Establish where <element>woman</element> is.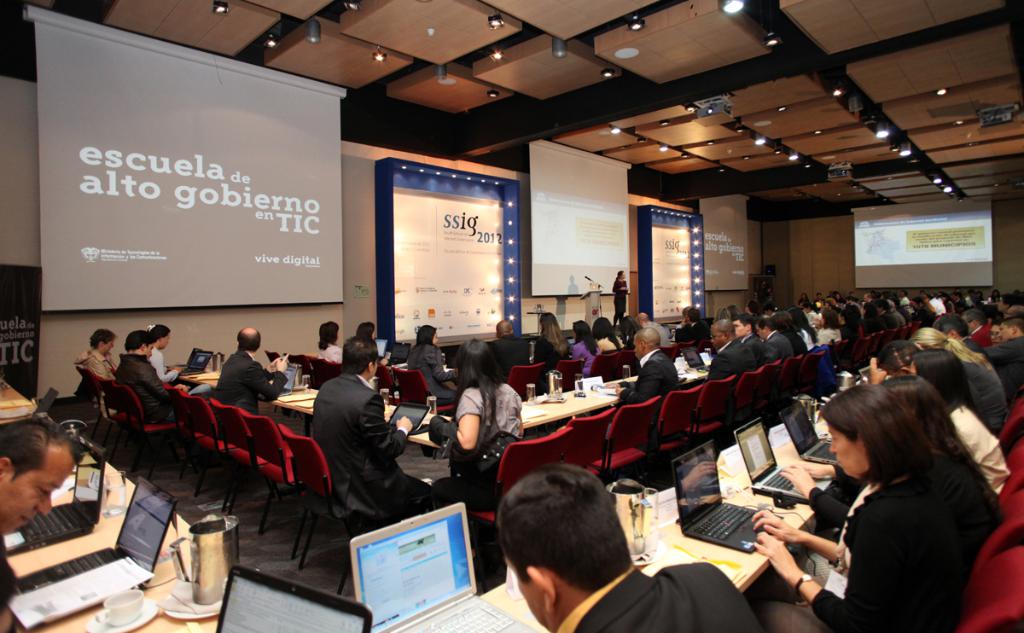
Established at <bbox>612, 270, 629, 328</bbox>.
